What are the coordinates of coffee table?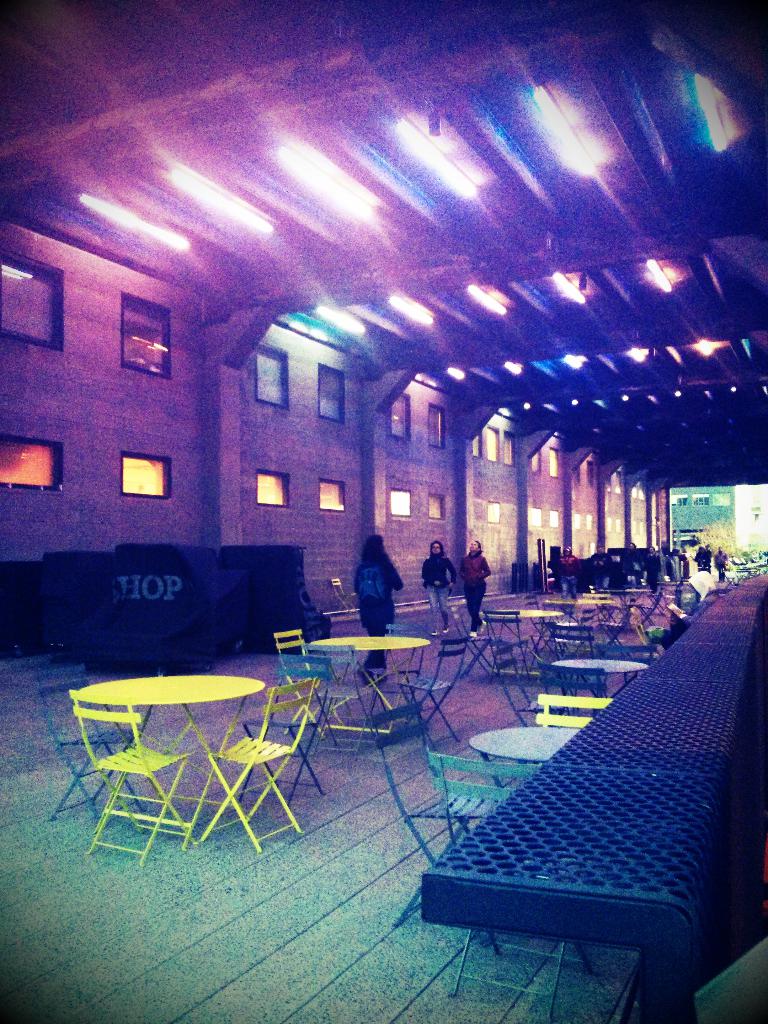
box(307, 634, 426, 736).
